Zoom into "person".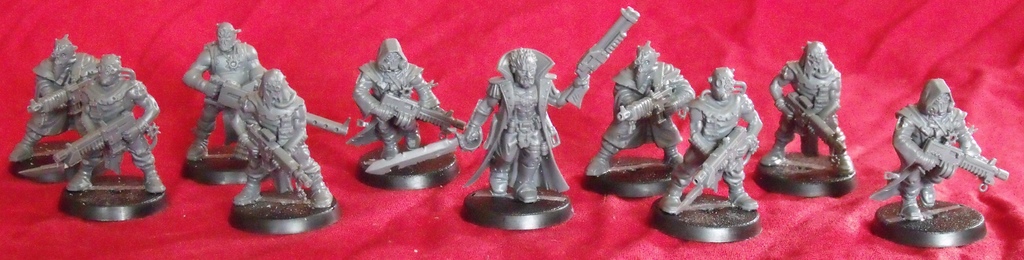
Zoom target: detection(18, 37, 98, 165).
